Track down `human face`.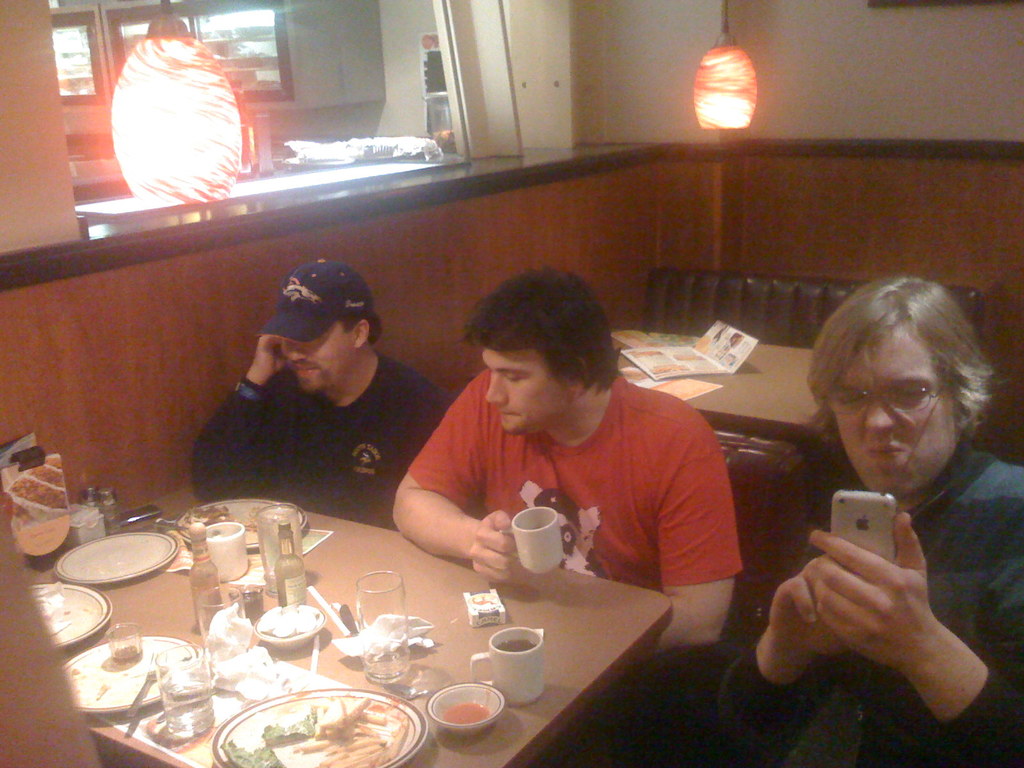
Tracked to pyautogui.locateOnScreen(485, 346, 575, 435).
